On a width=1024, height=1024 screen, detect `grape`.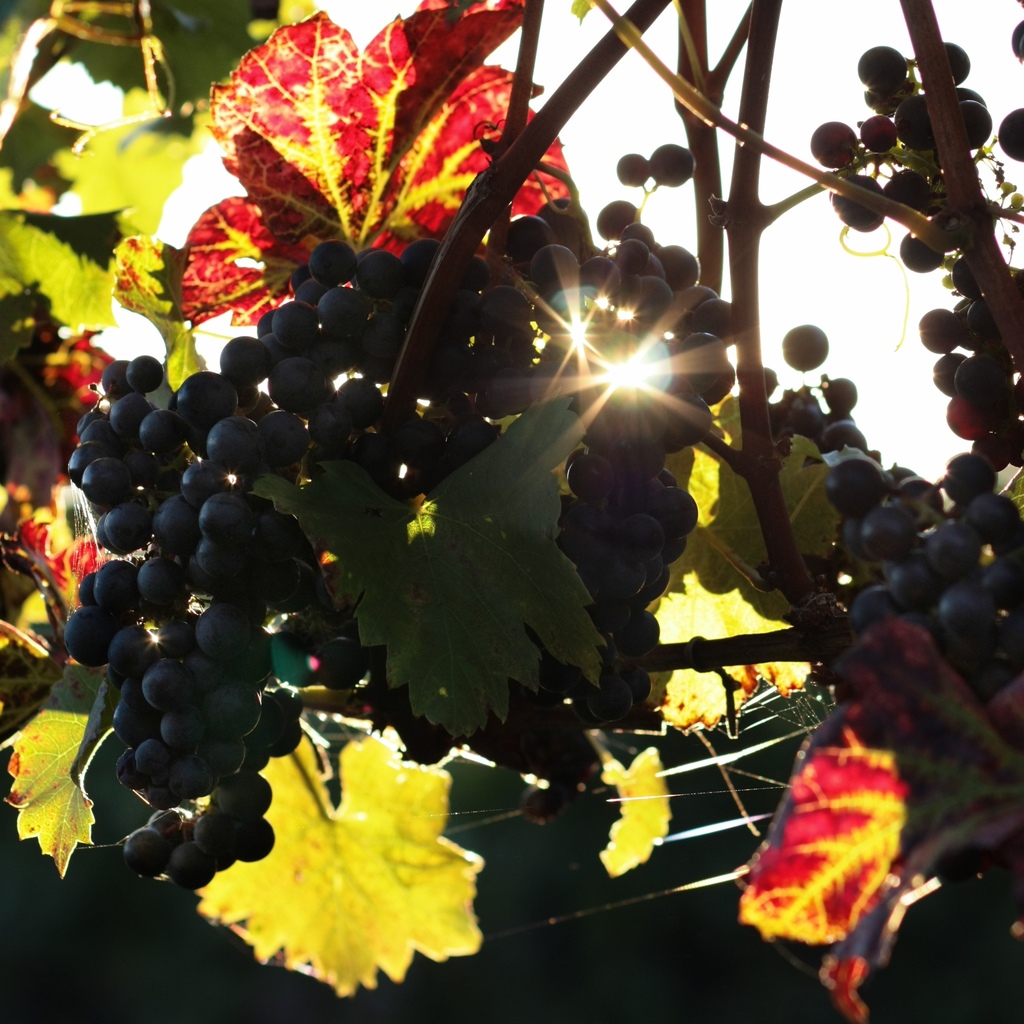
BBox(647, 145, 695, 184).
